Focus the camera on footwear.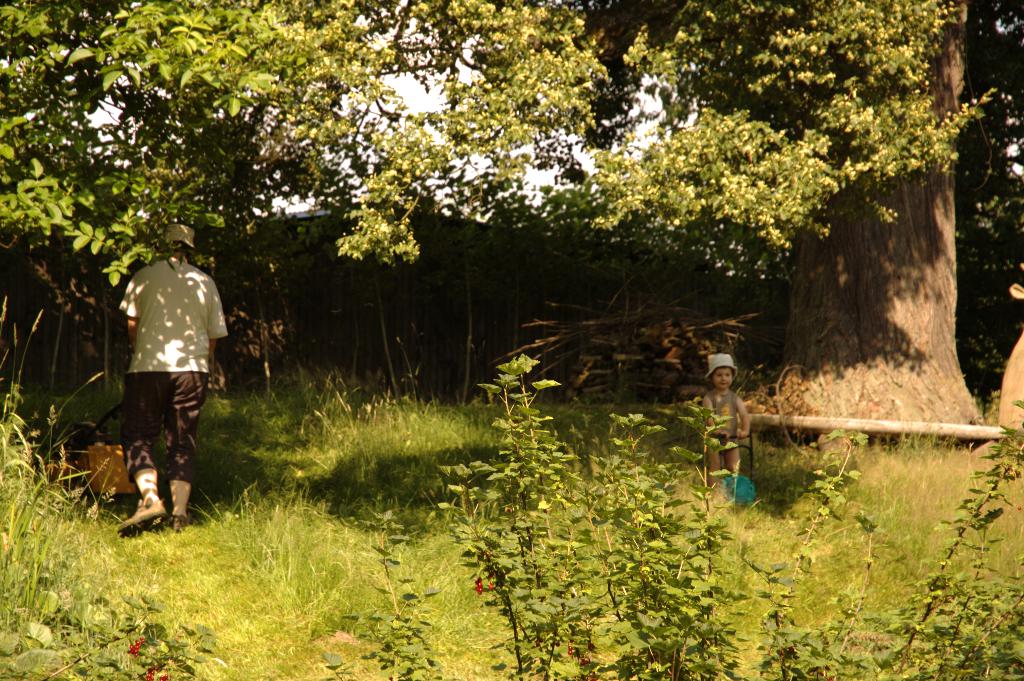
Focus region: [x1=175, y1=513, x2=189, y2=534].
